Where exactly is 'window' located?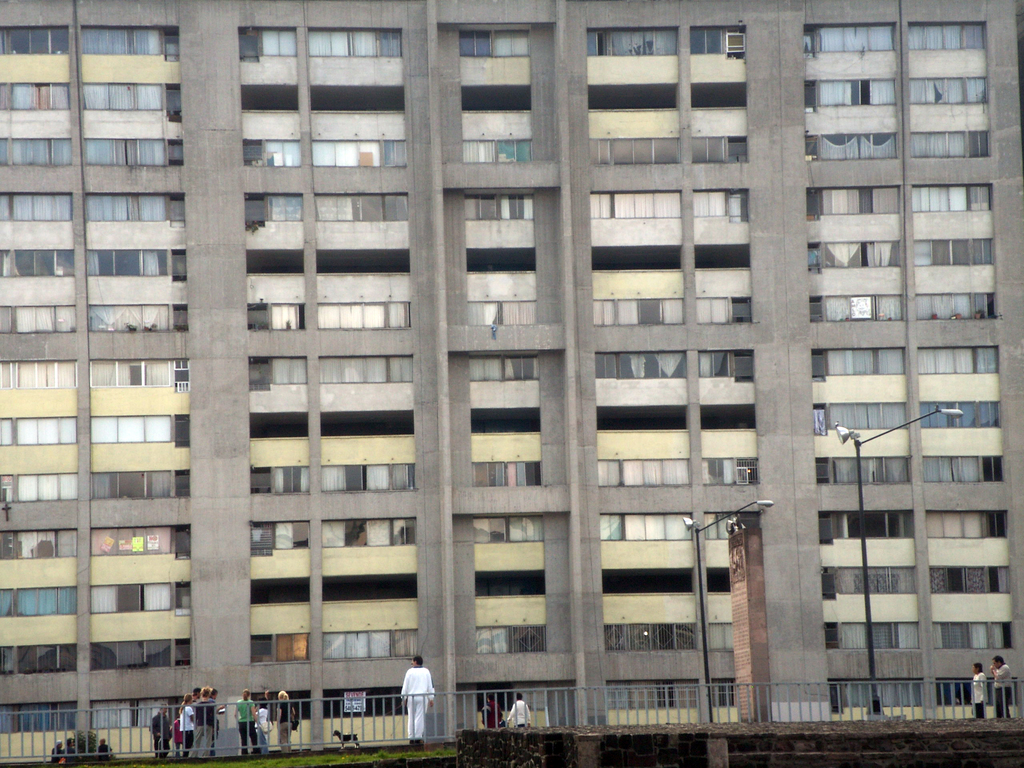
Its bounding box is bbox=(472, 356, 505, 378).
